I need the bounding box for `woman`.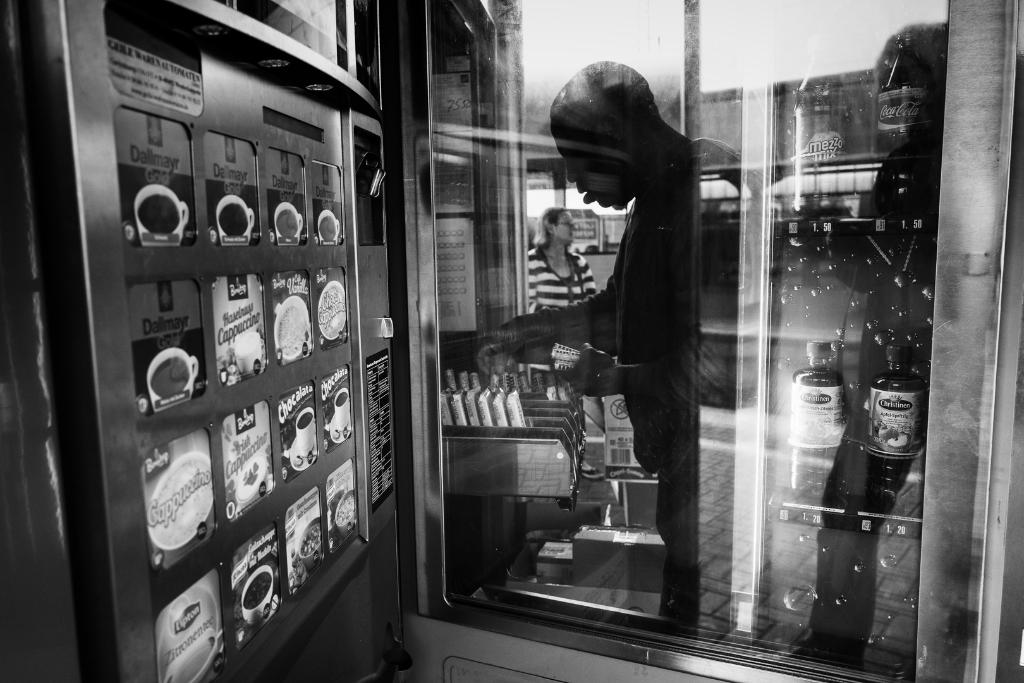
Here it is: bbox=(523, 206, 604, 481).
